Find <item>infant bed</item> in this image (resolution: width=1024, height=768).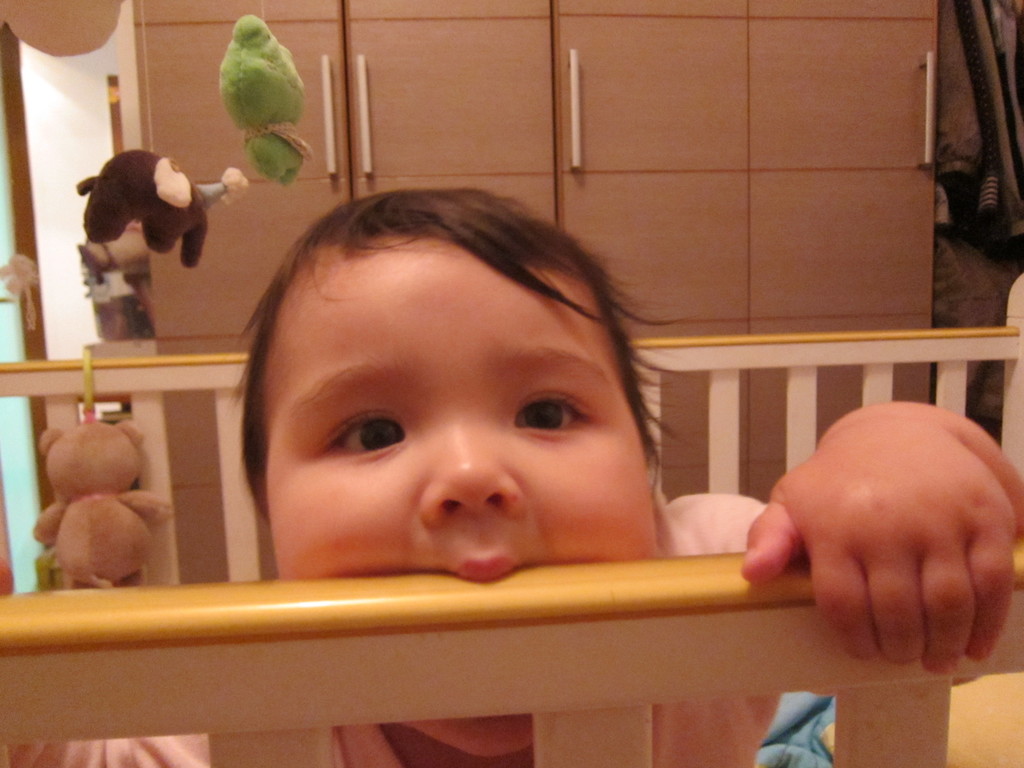
l=0, t=272, r=1023, b=767.
